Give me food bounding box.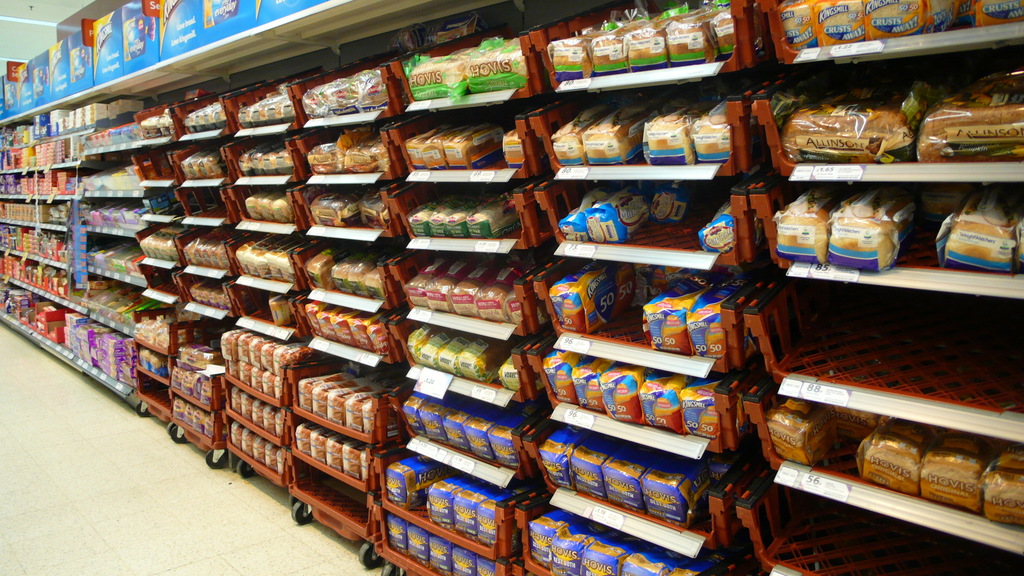
[left=388, top=26, right=429, bottom=56].
